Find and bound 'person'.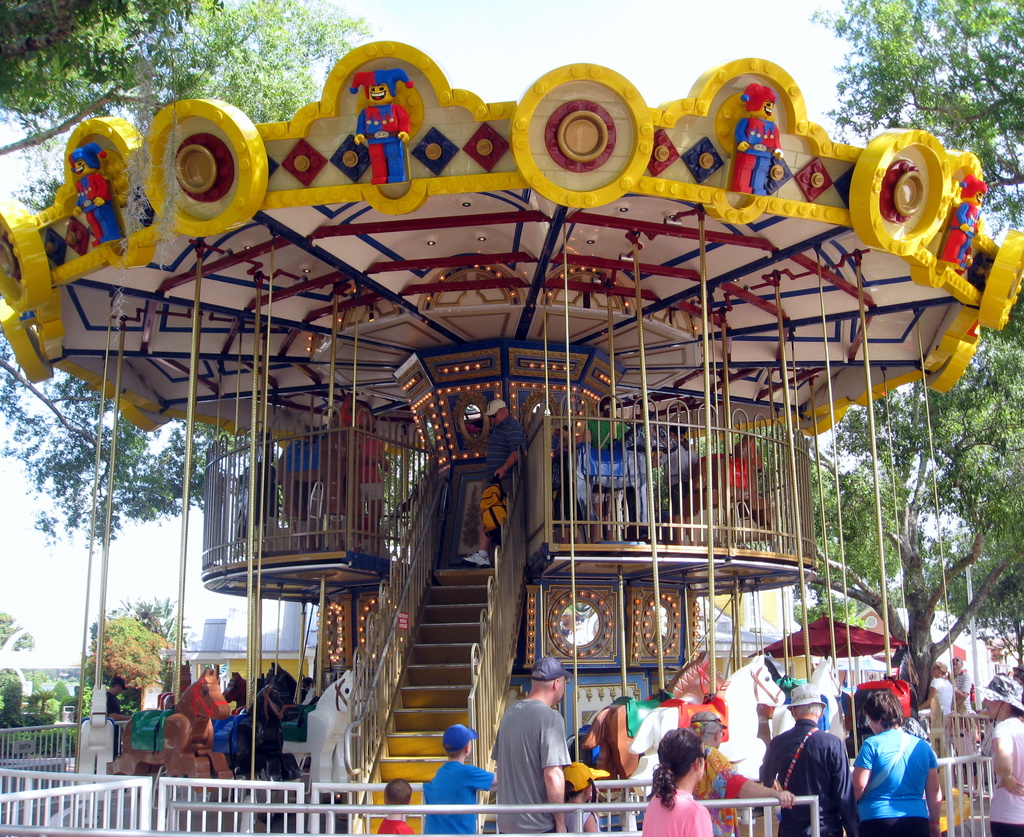
Bound: (780,701,851,832).
